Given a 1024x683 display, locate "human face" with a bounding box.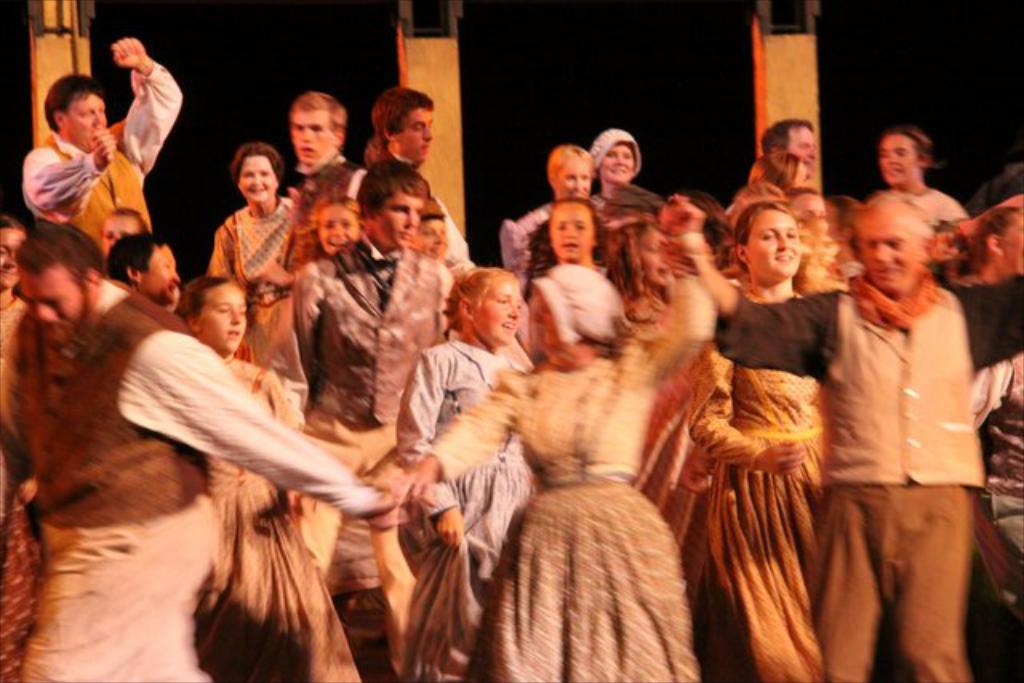
Located: region(744, 208, 800, 278).
